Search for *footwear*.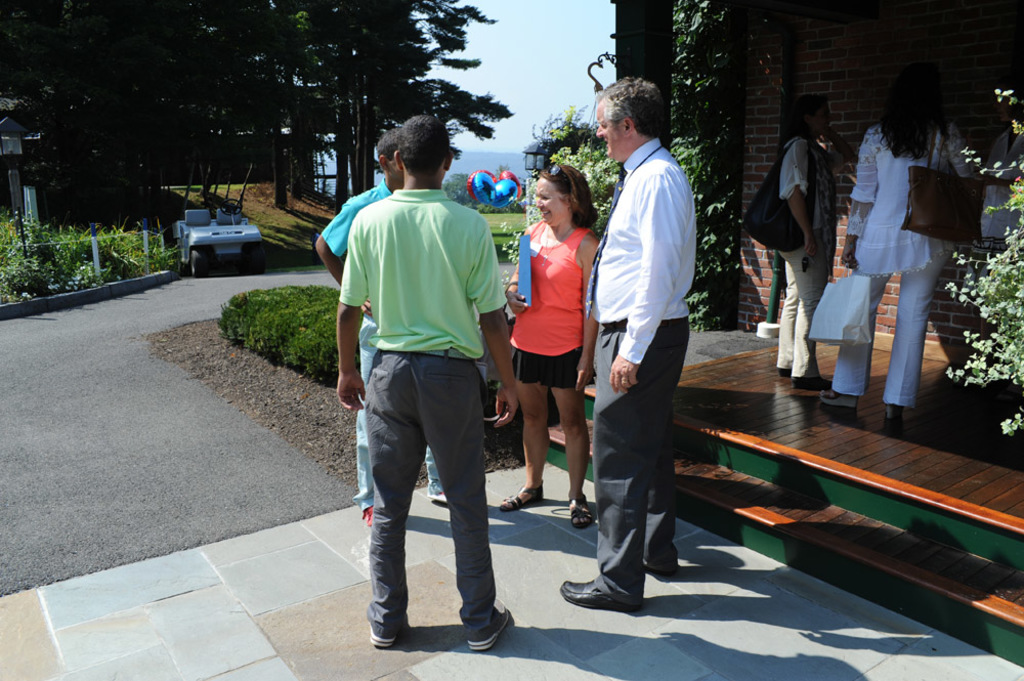
Found at detection(495, 478, 542, 517).
